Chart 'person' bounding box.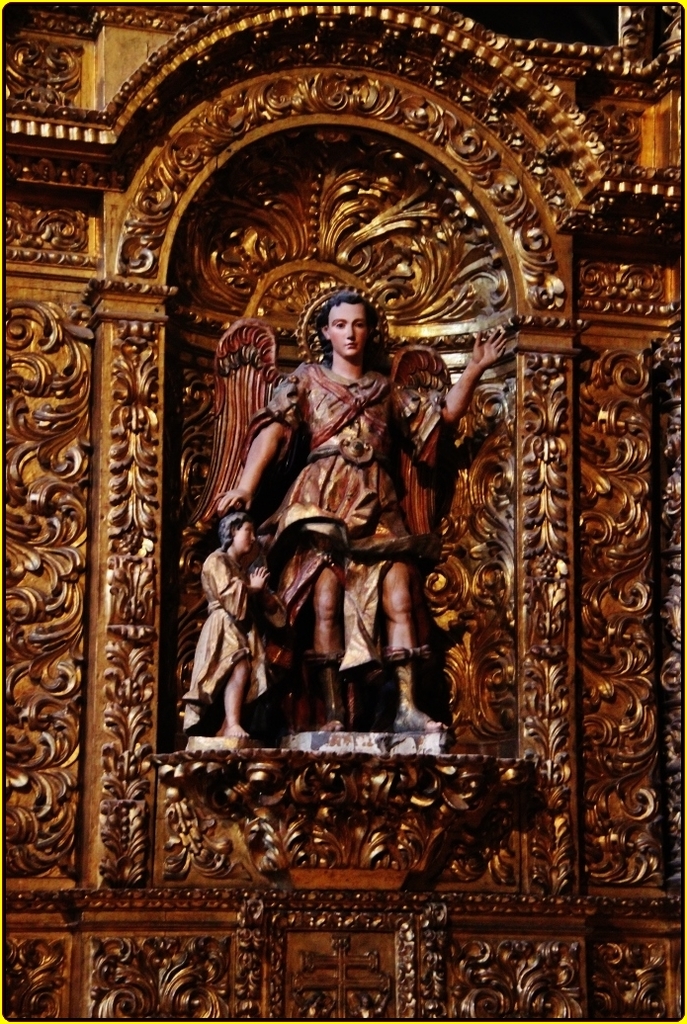
Charted: box=[183, 511, 272, 738].
